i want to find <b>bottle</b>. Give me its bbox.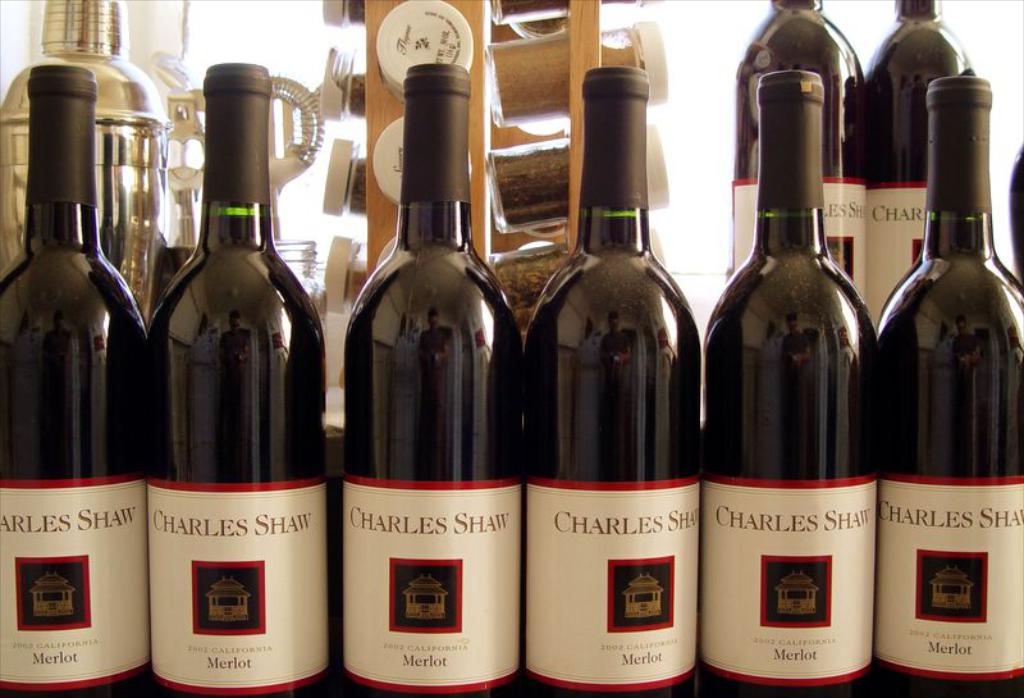
701 69 884 697.
